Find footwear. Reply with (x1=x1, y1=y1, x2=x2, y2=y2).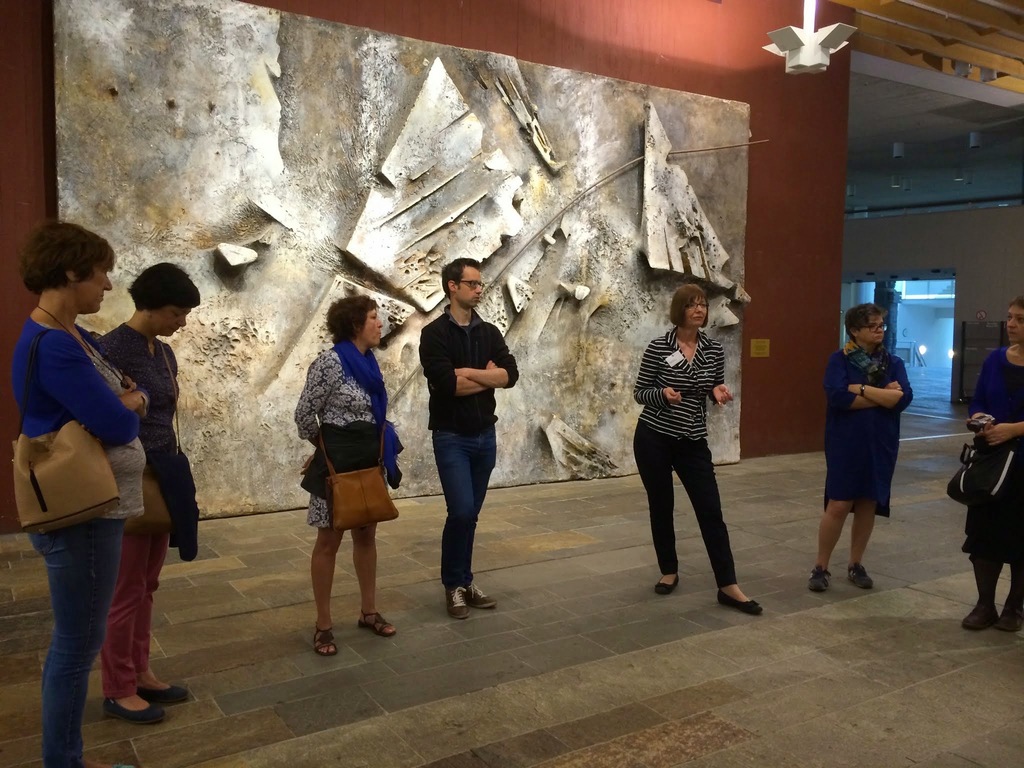
(x1=108, y1=691, x2=156, y2=723).
